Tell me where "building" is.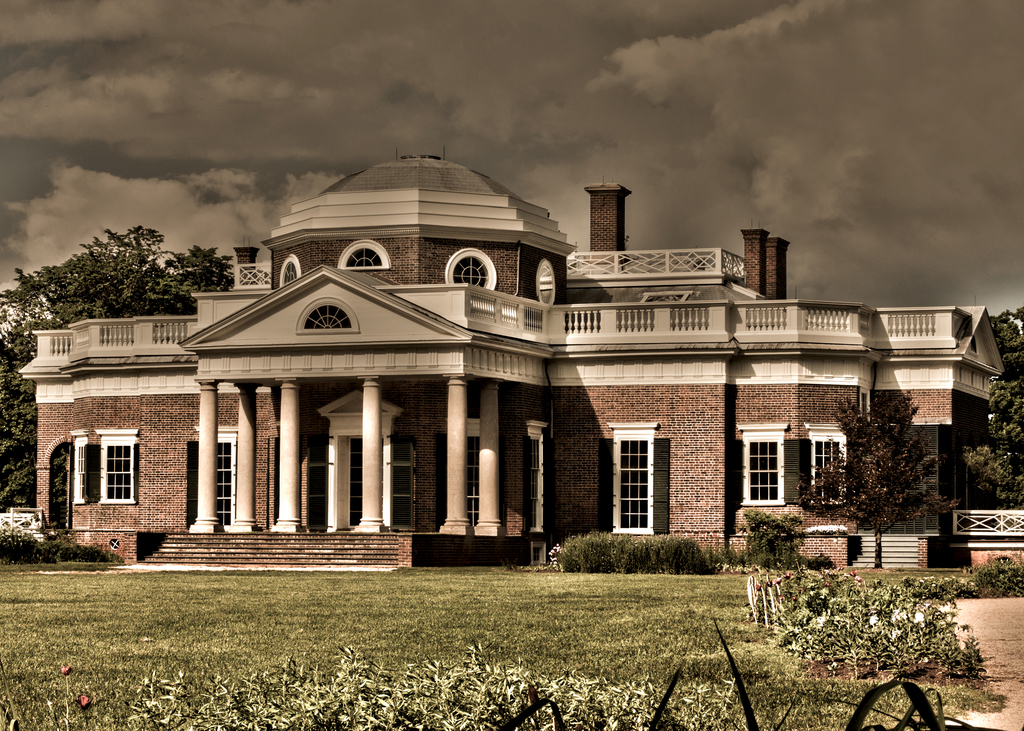
"building" is at x1=20 y1=144 x2=1012 y2=577.
